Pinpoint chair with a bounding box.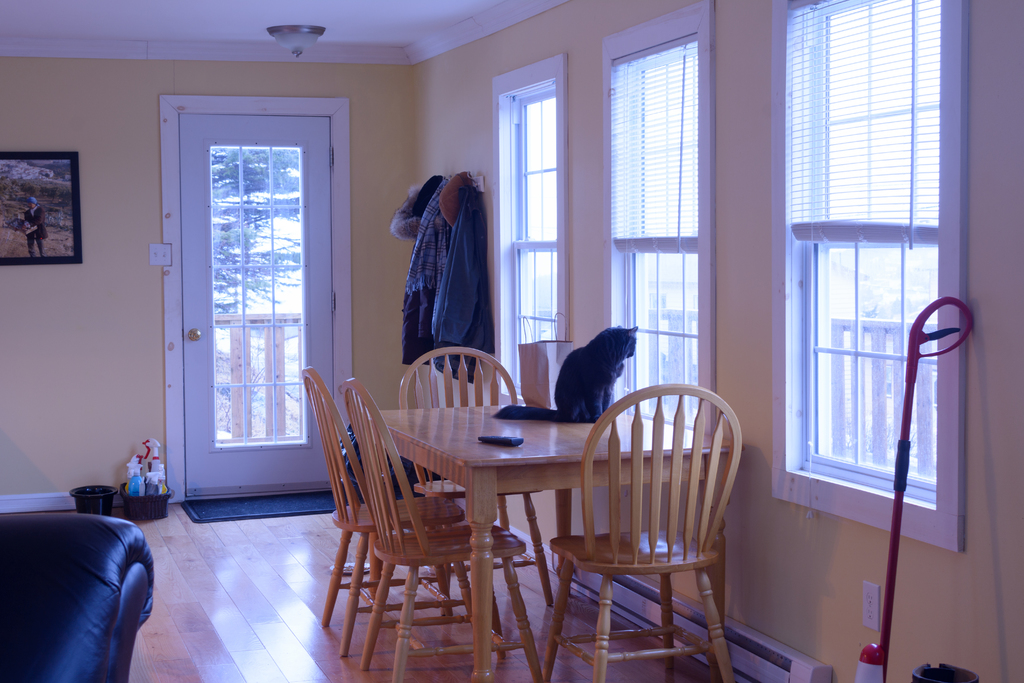
box(397, 346, 555, 625).
